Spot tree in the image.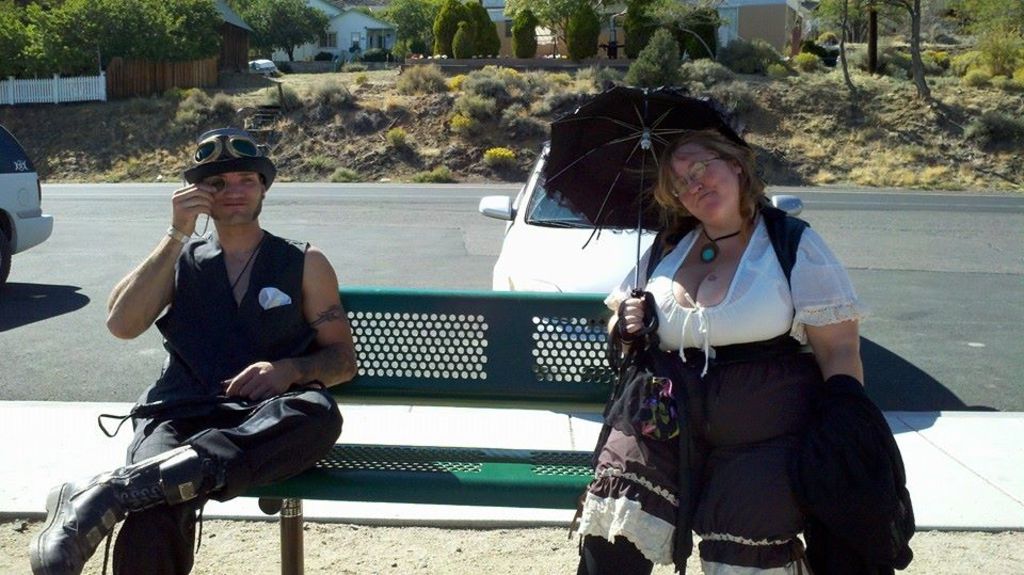
tree found at bbox=[387, 0, 497, 67].
